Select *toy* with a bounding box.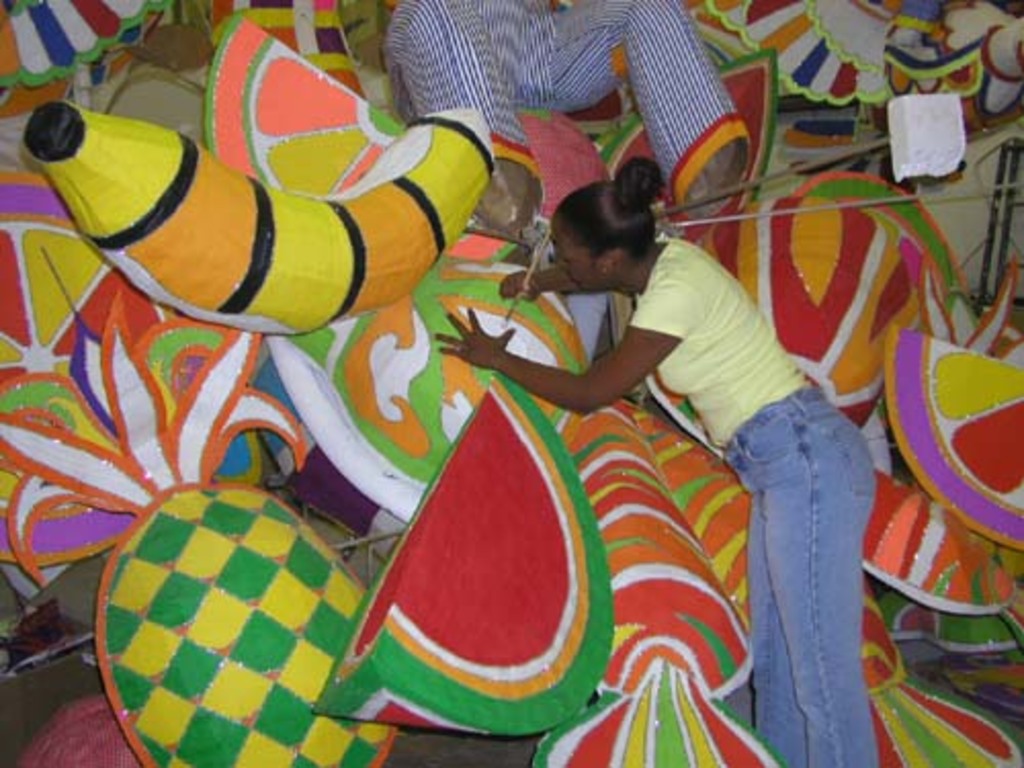
[left=195, top=10, right=424, bottom=211].
